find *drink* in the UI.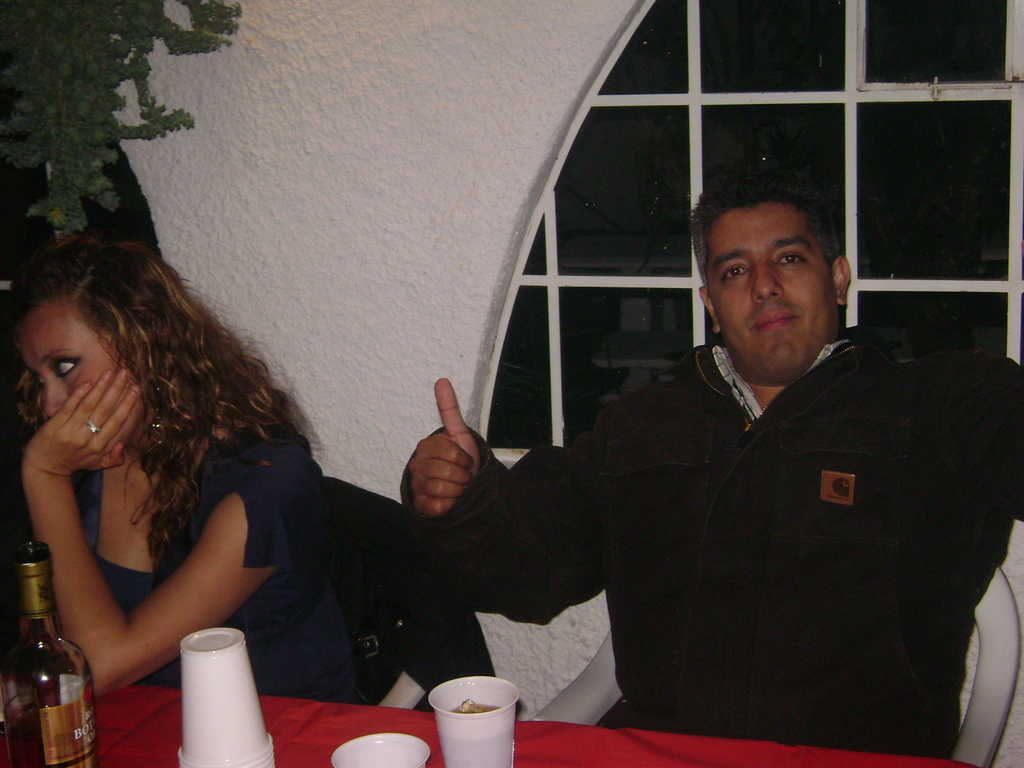
UI element at Rect(6, 592, 72, 756).
